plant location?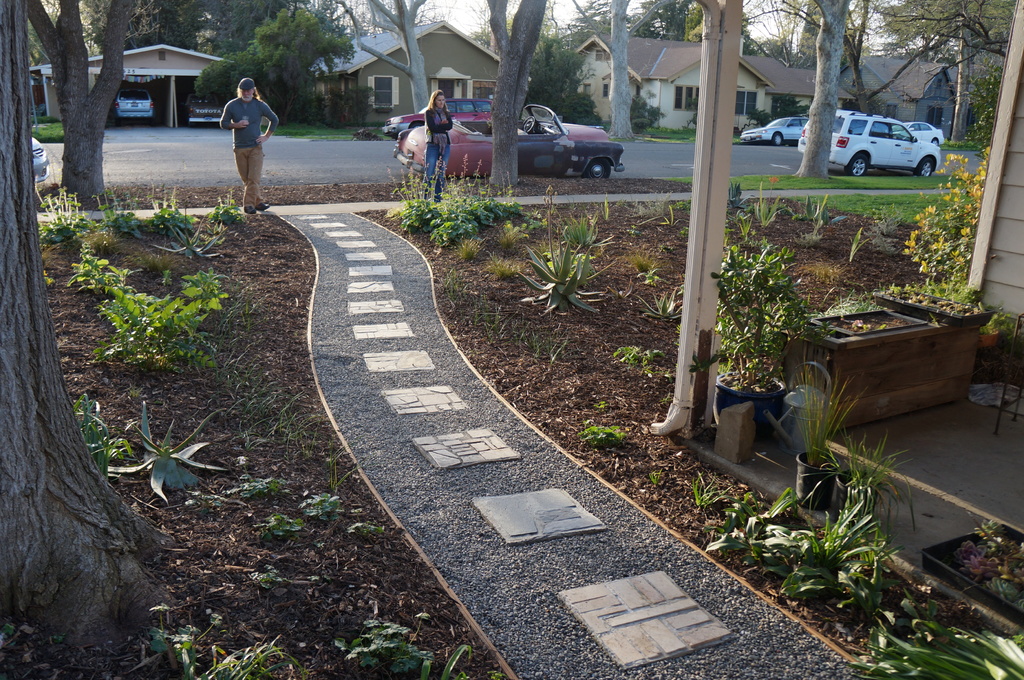
{"left": 791, "top": 199, "right": 852, "bottom": 237}
